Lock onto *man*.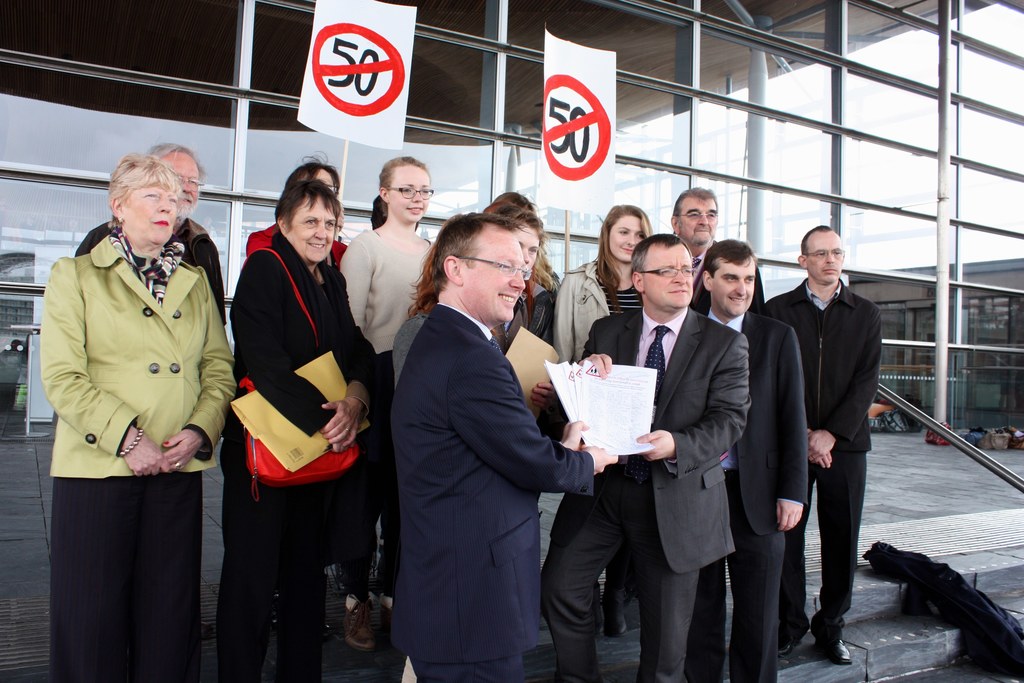
Locked: 667:183:766:321.
